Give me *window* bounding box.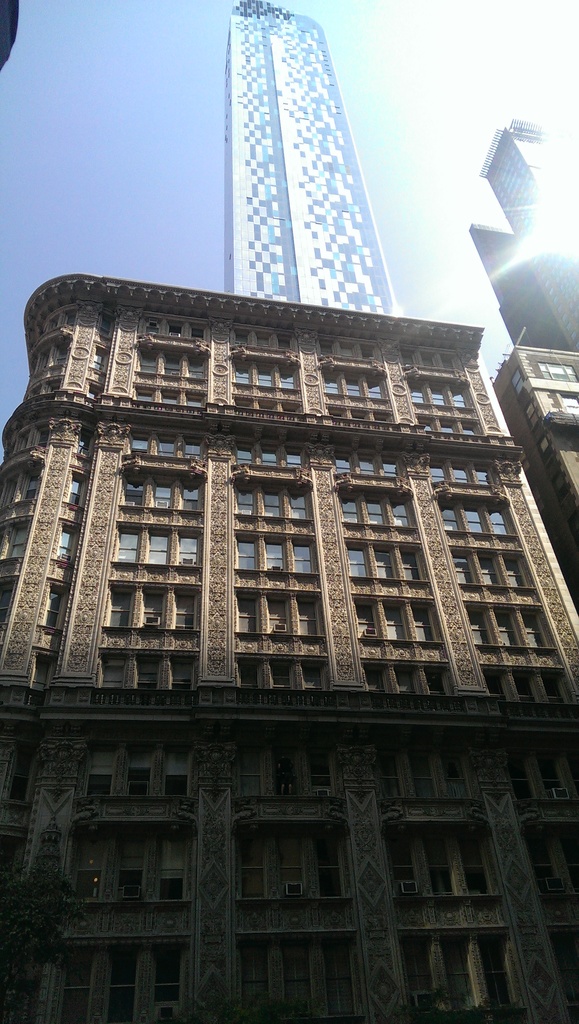
(232,442,311,494).
